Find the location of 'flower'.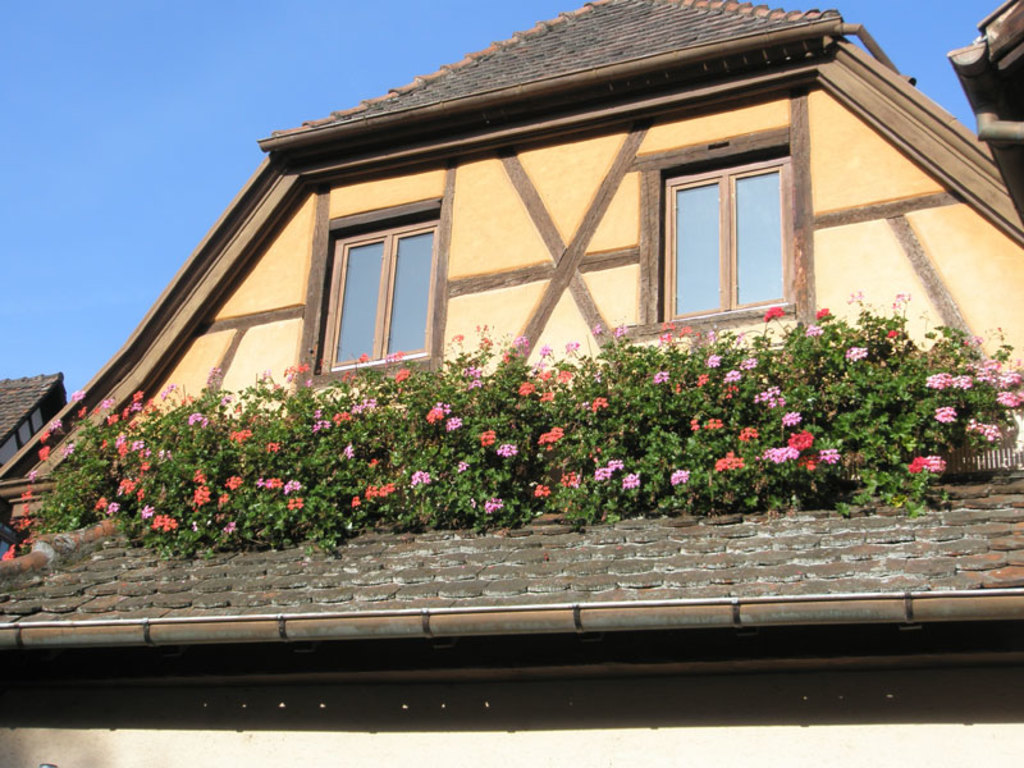
Location: 558 370 573 384.
